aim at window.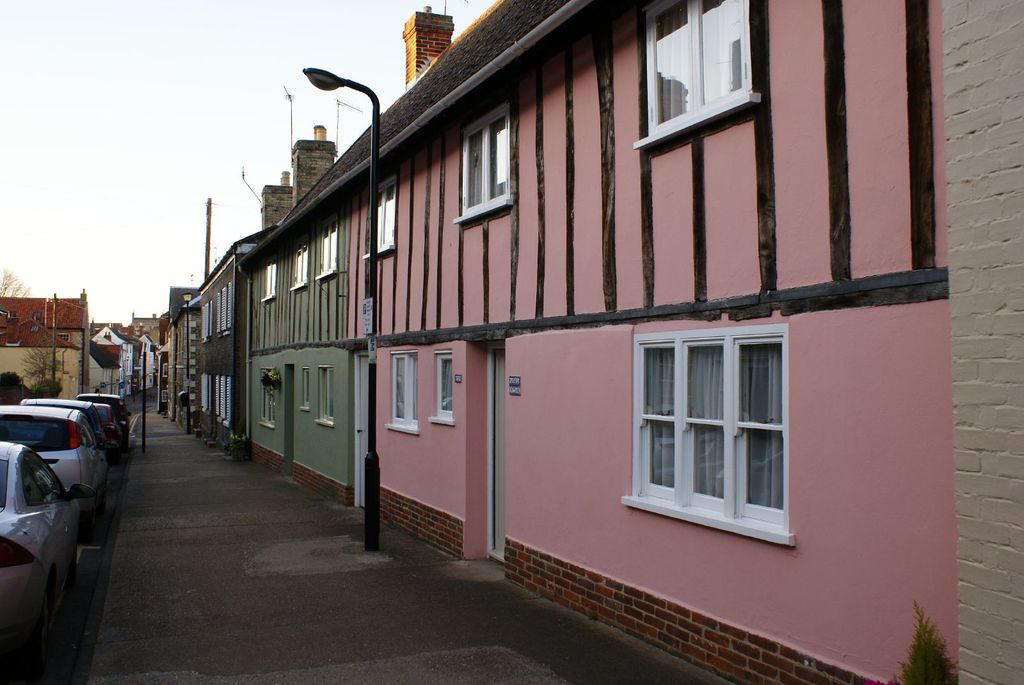
Aimed at bbox=(636, 0, 765, 152).
